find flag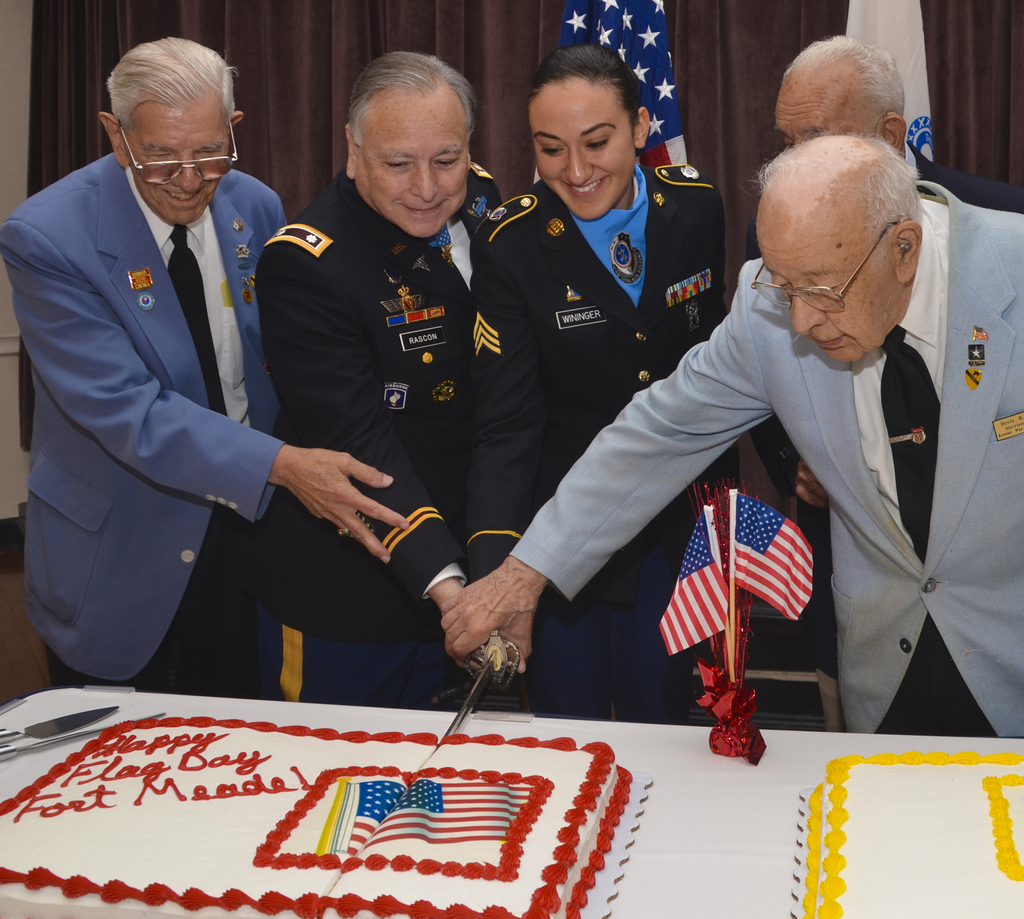
x1=732 y1=489 x2=827 y2=619
